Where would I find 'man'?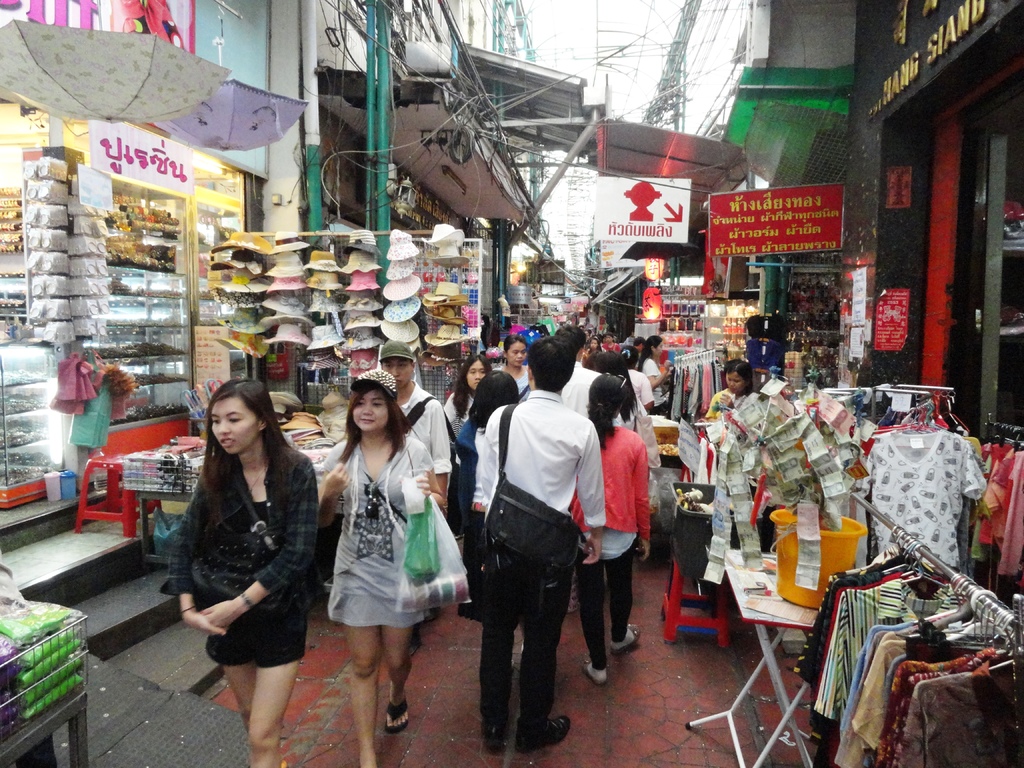
At [476, 337, 605, 755].
